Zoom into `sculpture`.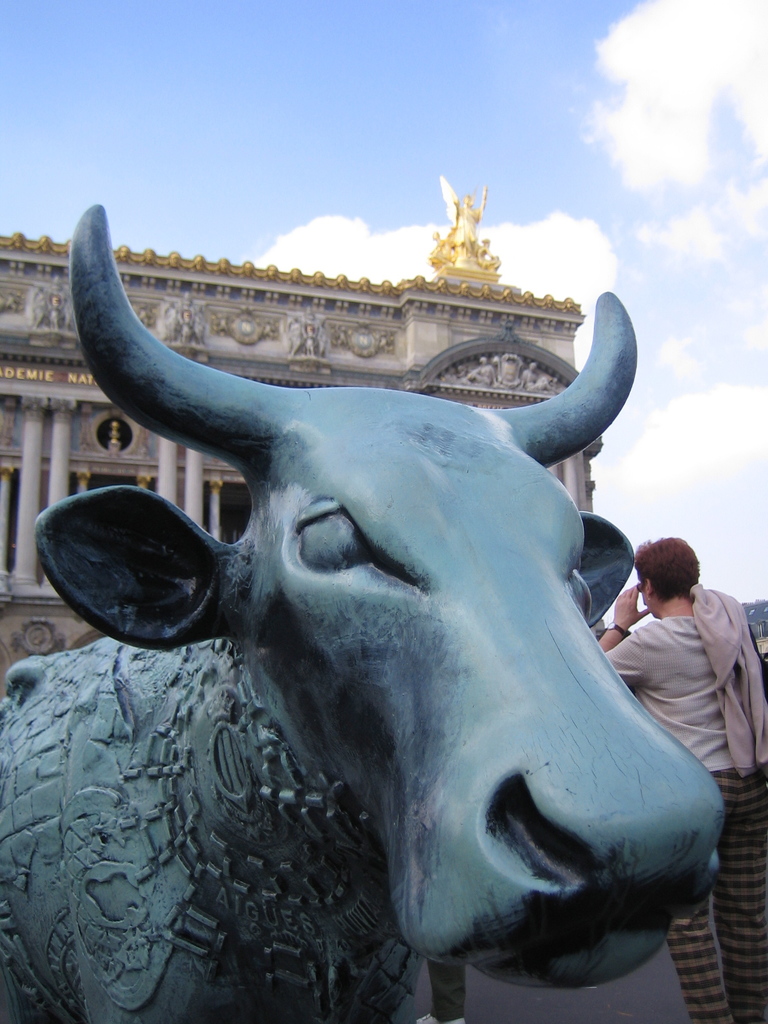
Zoom target: region(24, 170, 767, 1011).
